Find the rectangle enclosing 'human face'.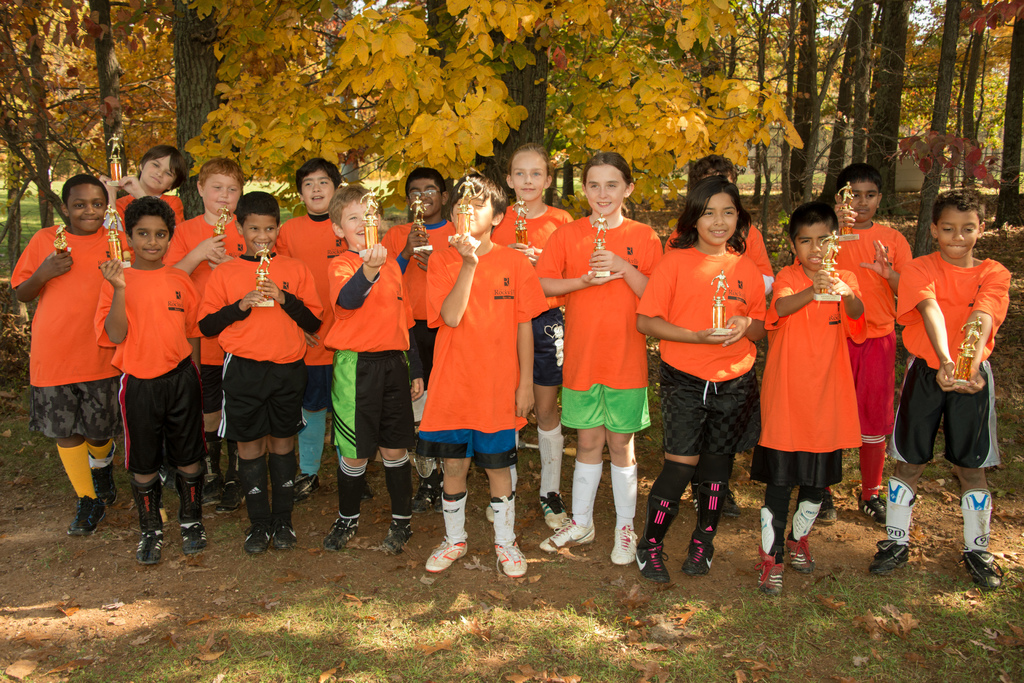
locate(202, 175, 241, 211).
